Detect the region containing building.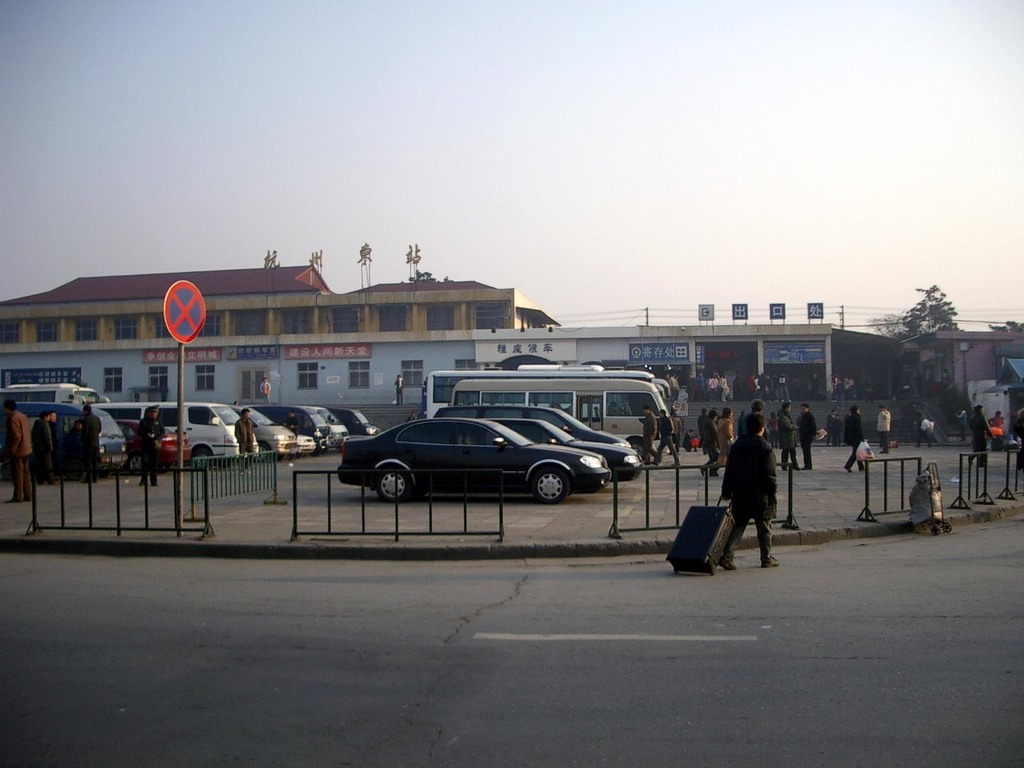
0 264 564 343.
